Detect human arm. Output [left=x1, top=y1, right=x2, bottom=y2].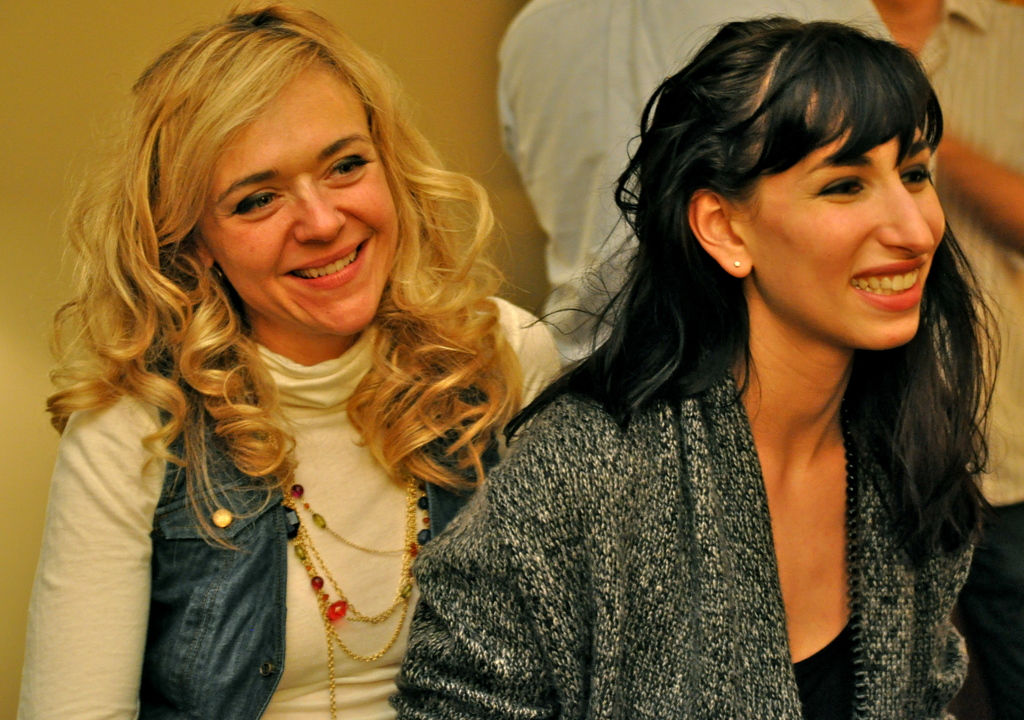
[left=386, top=436, right=561, bottom=719].
